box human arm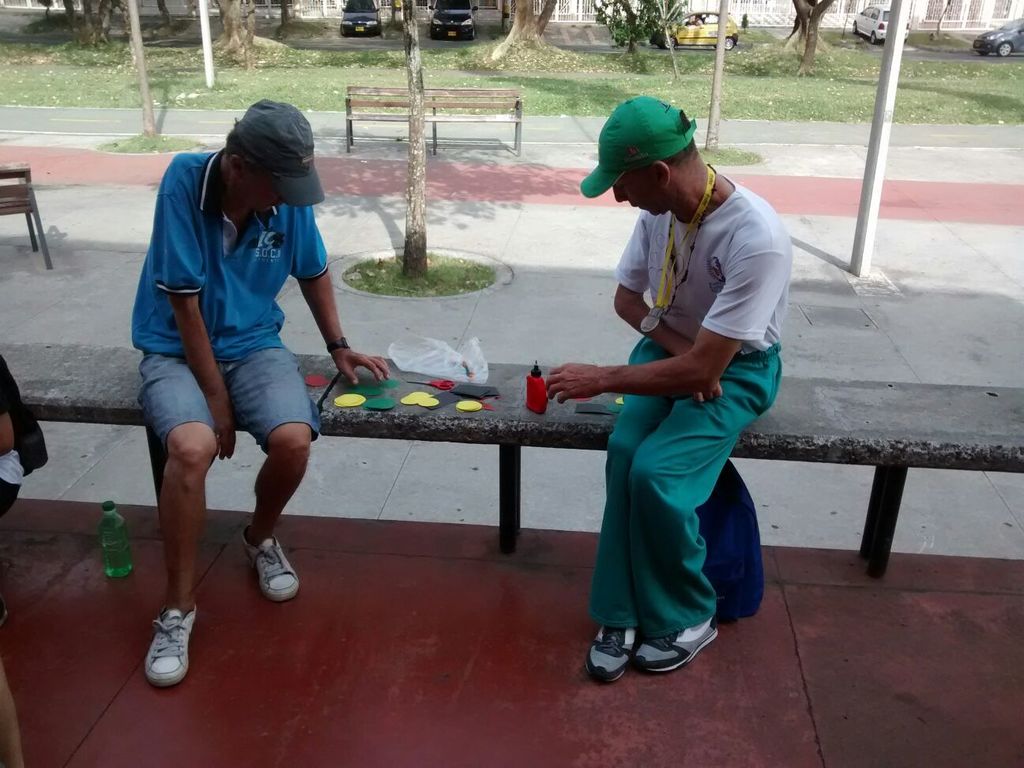
crop(614, 206, 724, 400)
